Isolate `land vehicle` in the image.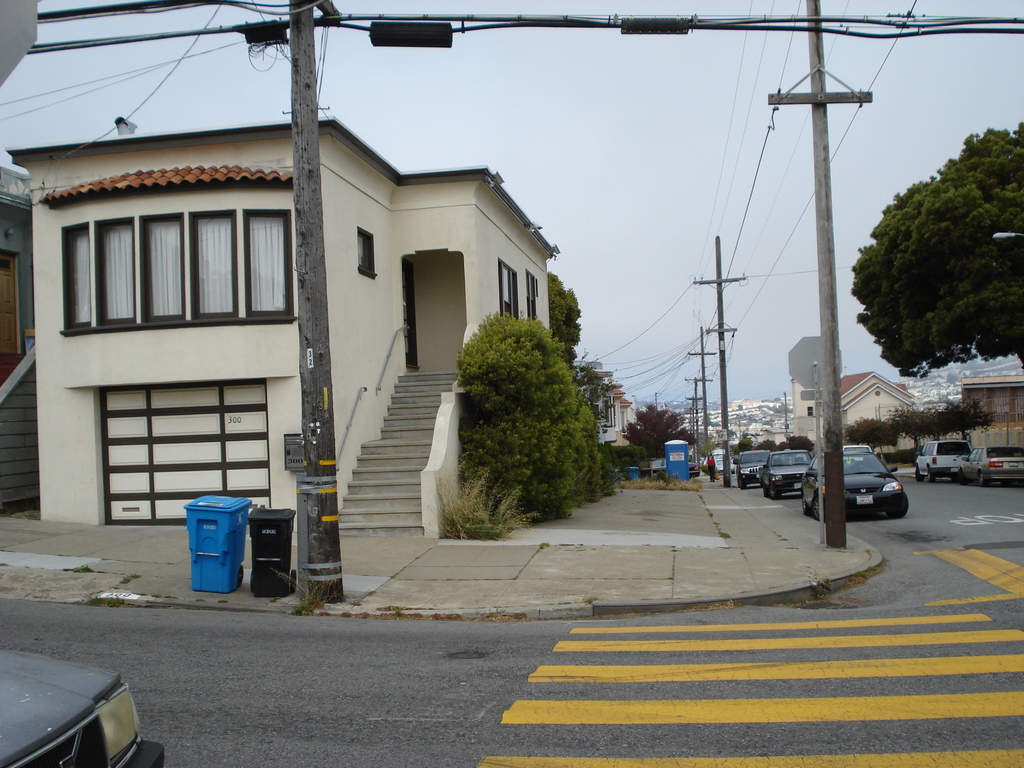
Isolated region: 735/449/771/490.
